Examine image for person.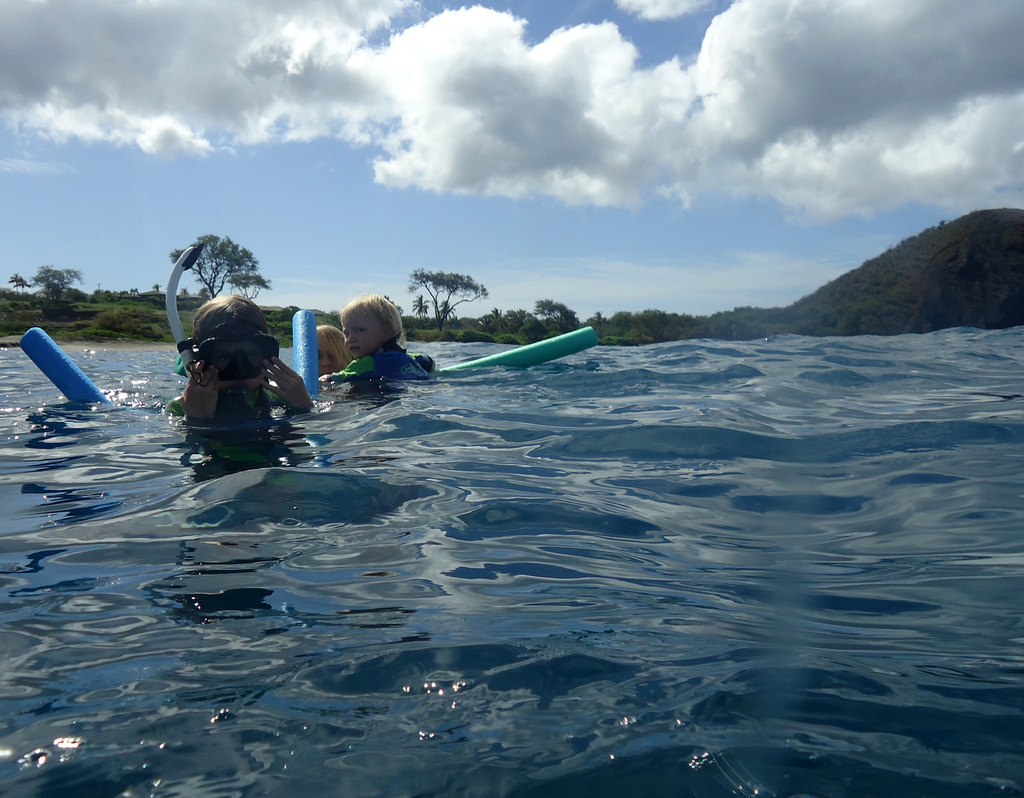
Examination result: box(317, 296, 435, 393).
